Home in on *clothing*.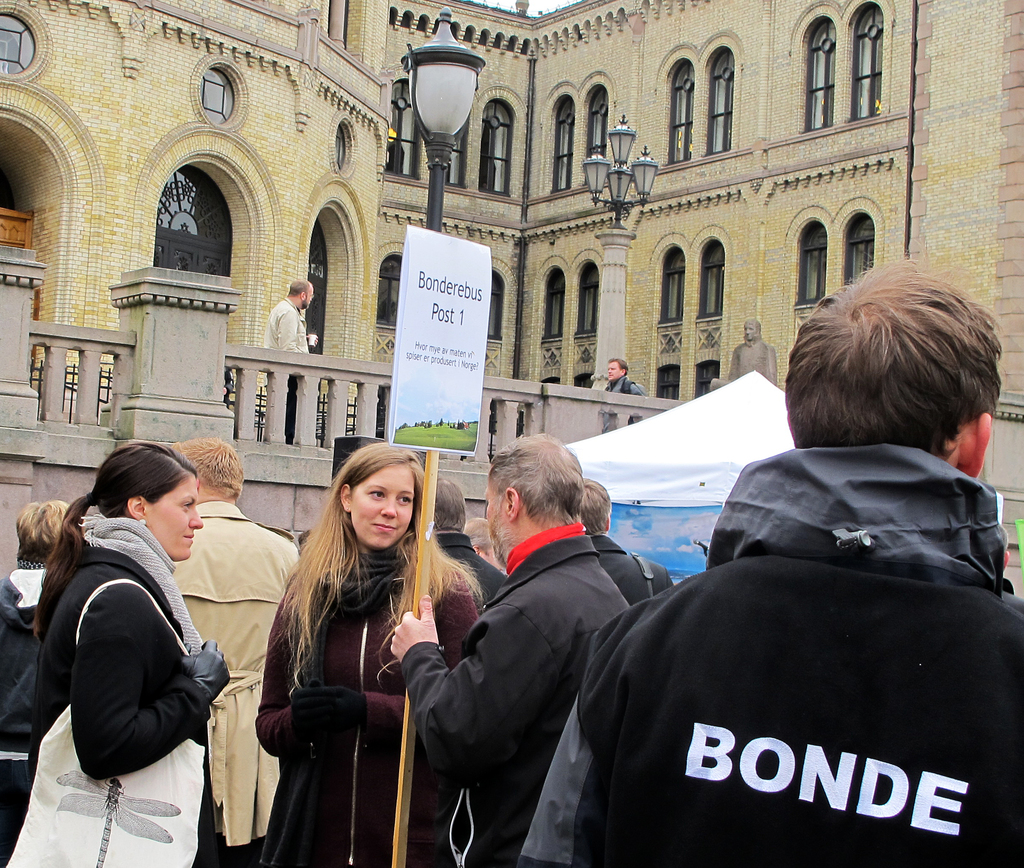
Homed in at <region>731, 337, 777, 387</region>.
